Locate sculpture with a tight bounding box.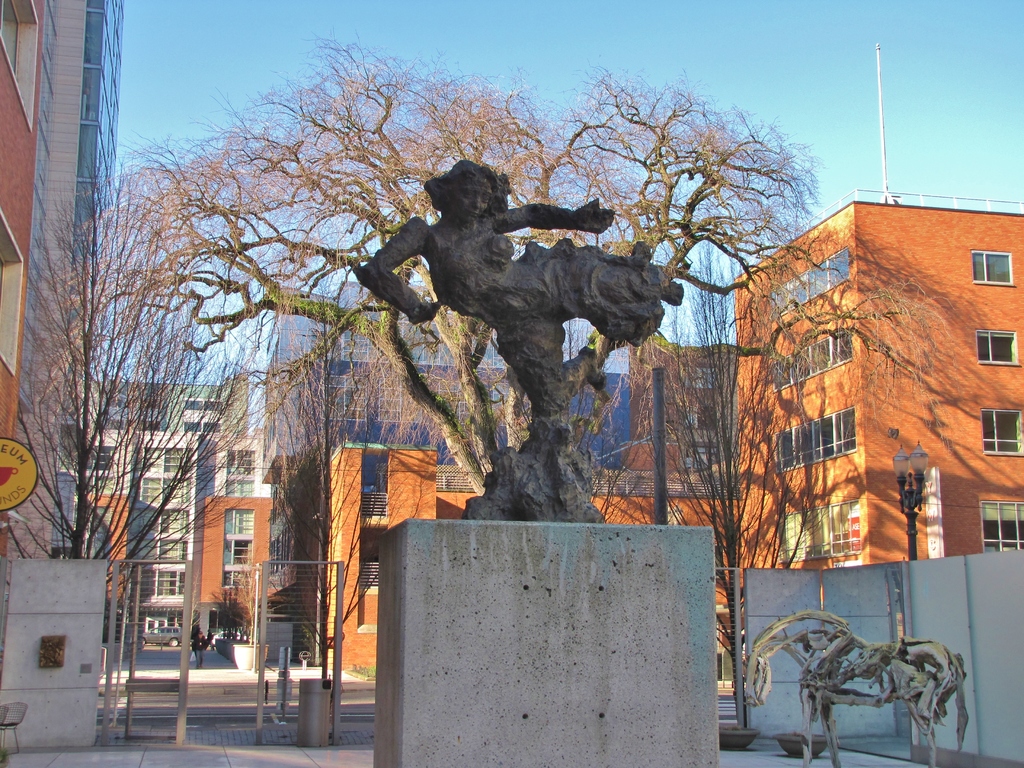
{"left": 727, "top": 606, "right": 977, "bottom": 767}.
